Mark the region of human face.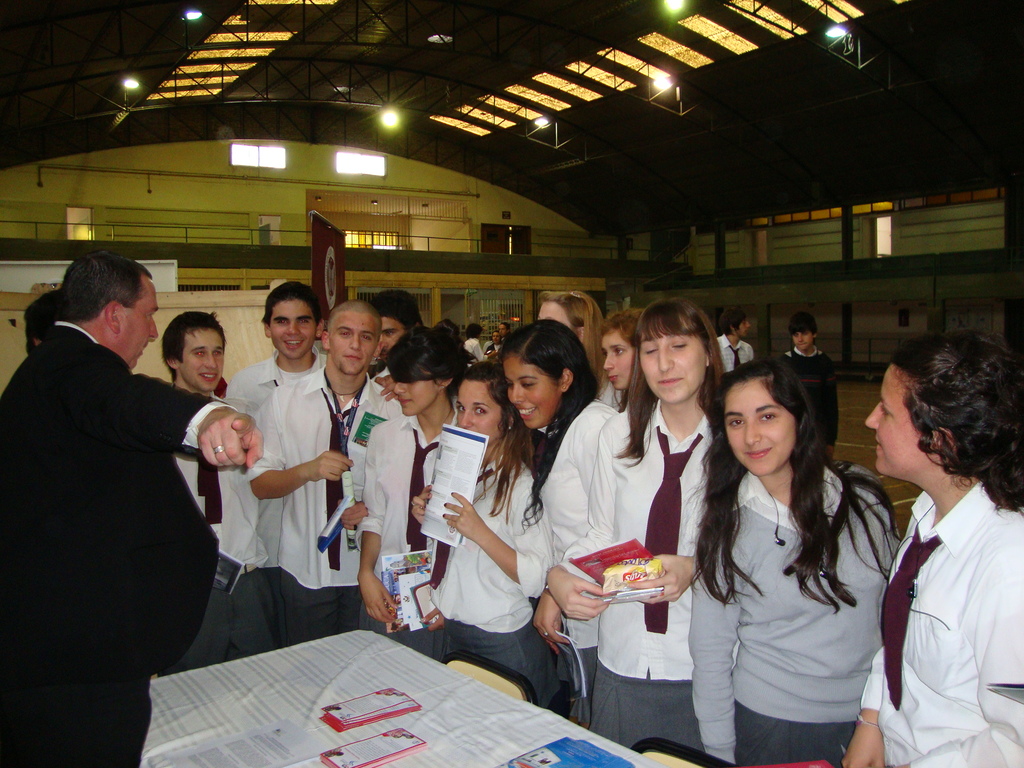
Region: bbox=[728, 378, 794, 478].
